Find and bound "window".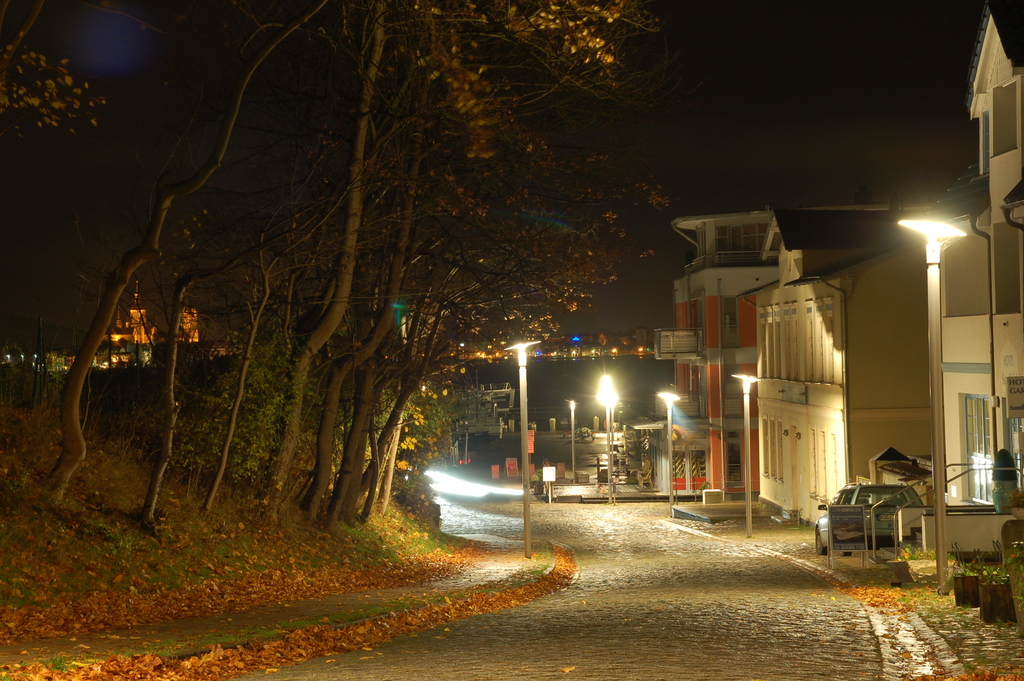
Bound: left=761, top=415, right=767, bottom=477.
